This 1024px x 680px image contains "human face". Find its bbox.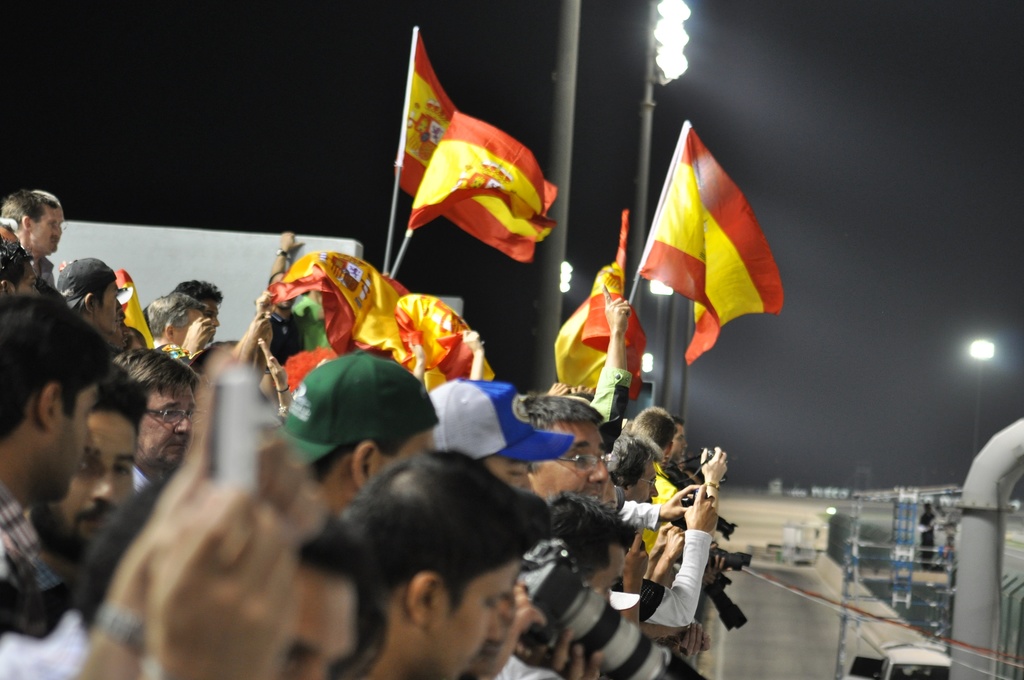
88/277/126/338.
